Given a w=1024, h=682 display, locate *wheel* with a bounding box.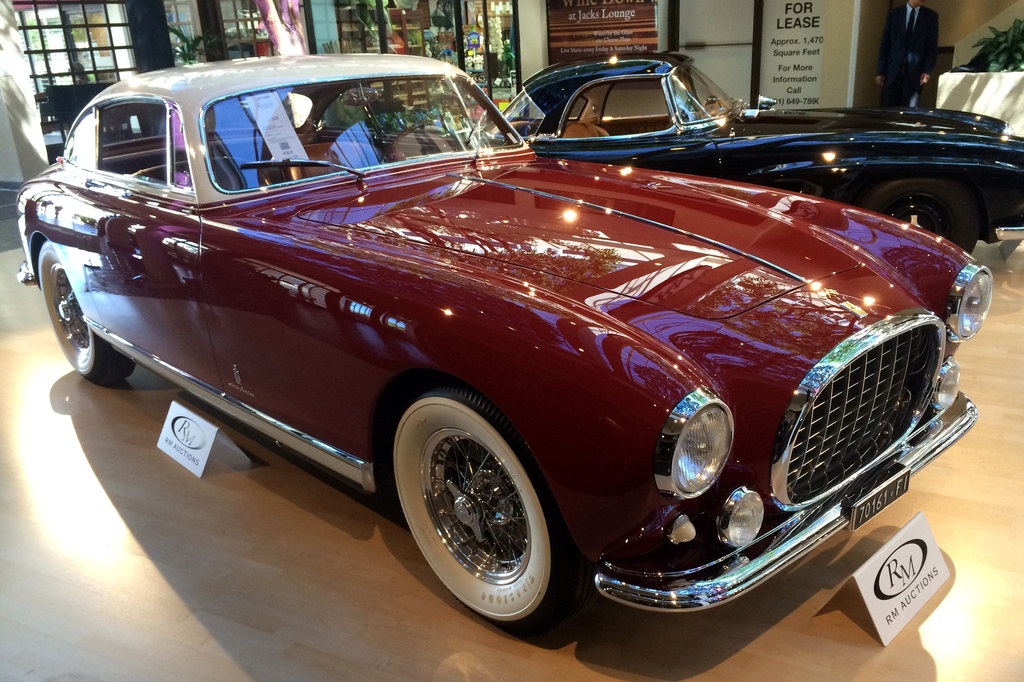
Located: bbox=[39, 242, 135, 381].
